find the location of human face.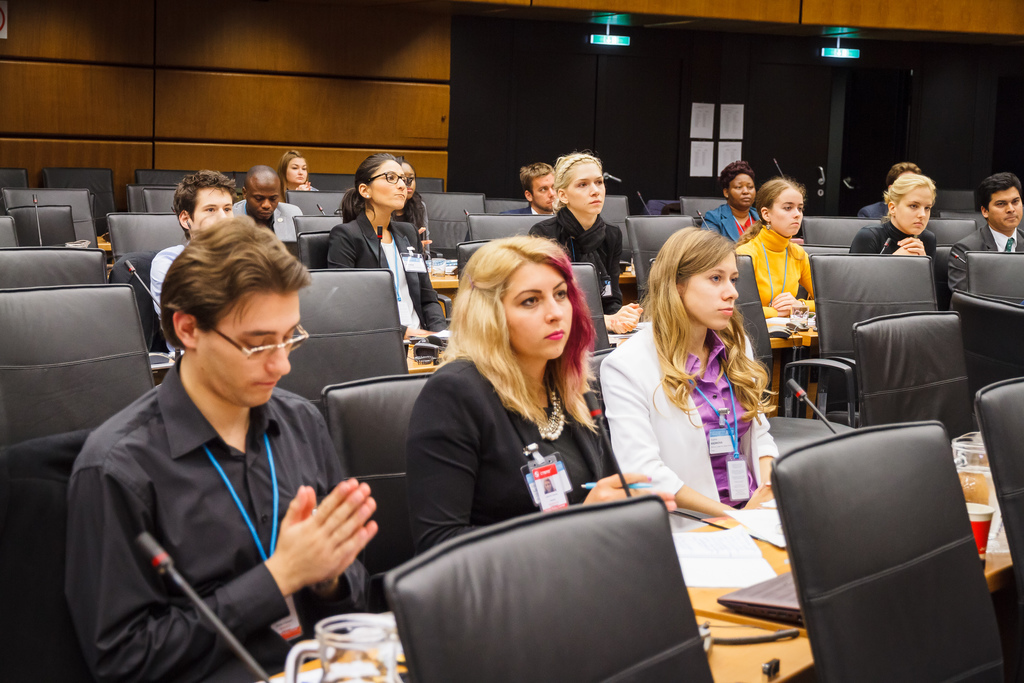
Location: <region>242, 176, 280, 224</region>.
